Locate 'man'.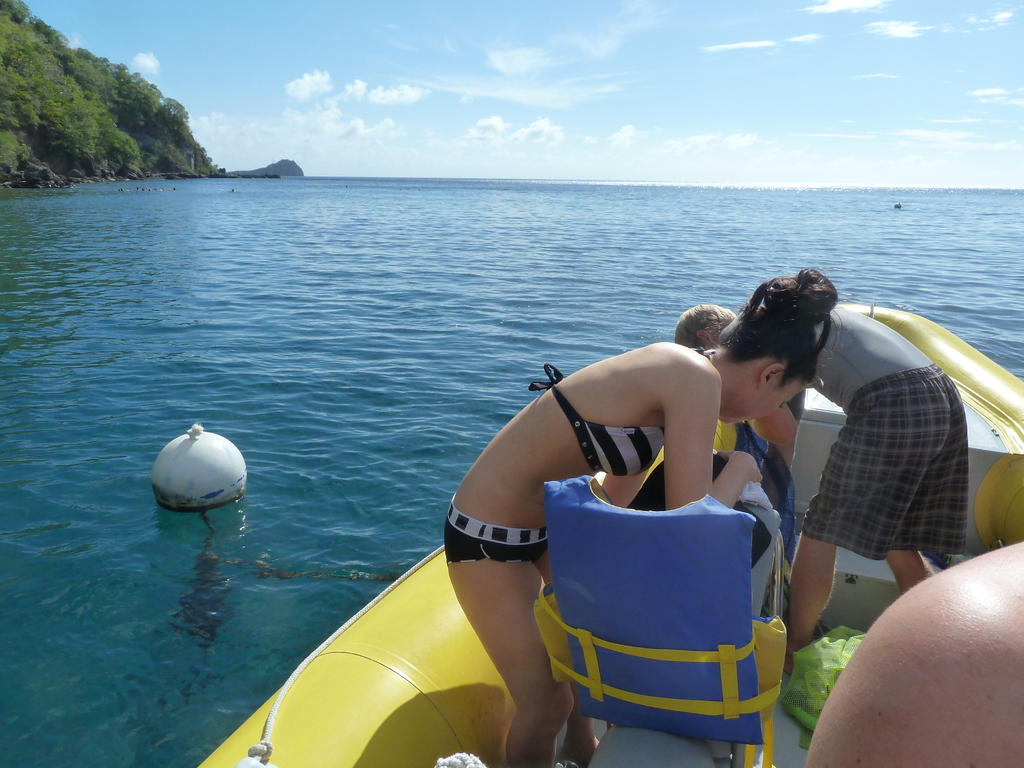
Bounding box: detection(806, 537, 1023, 767).
